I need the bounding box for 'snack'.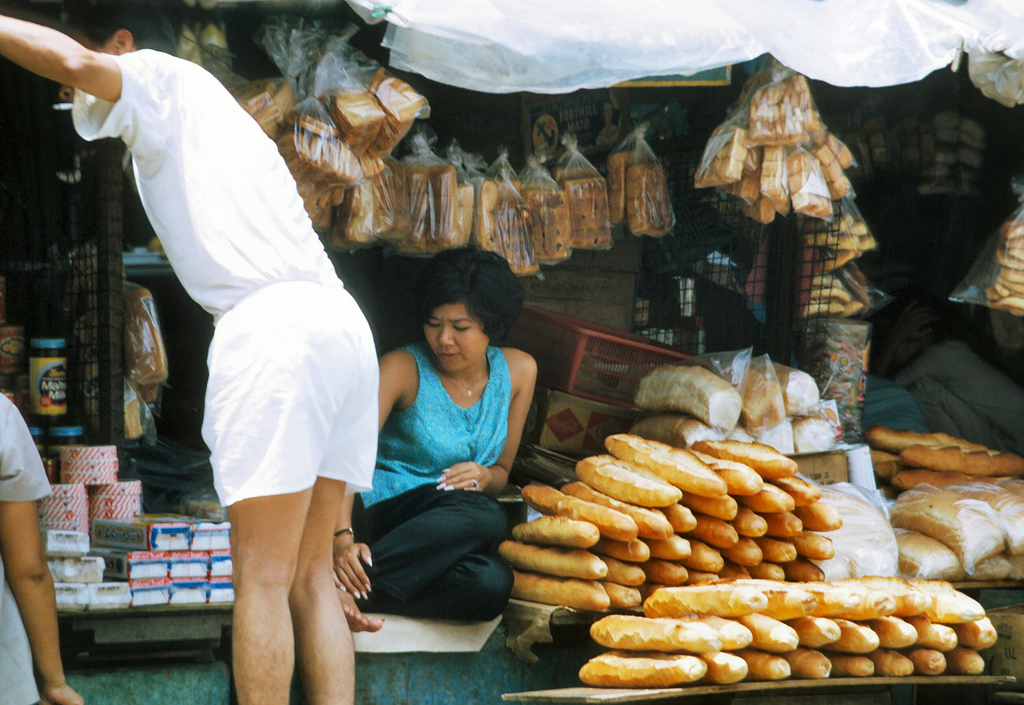
Here it is: 114, 378, 154, 444.
